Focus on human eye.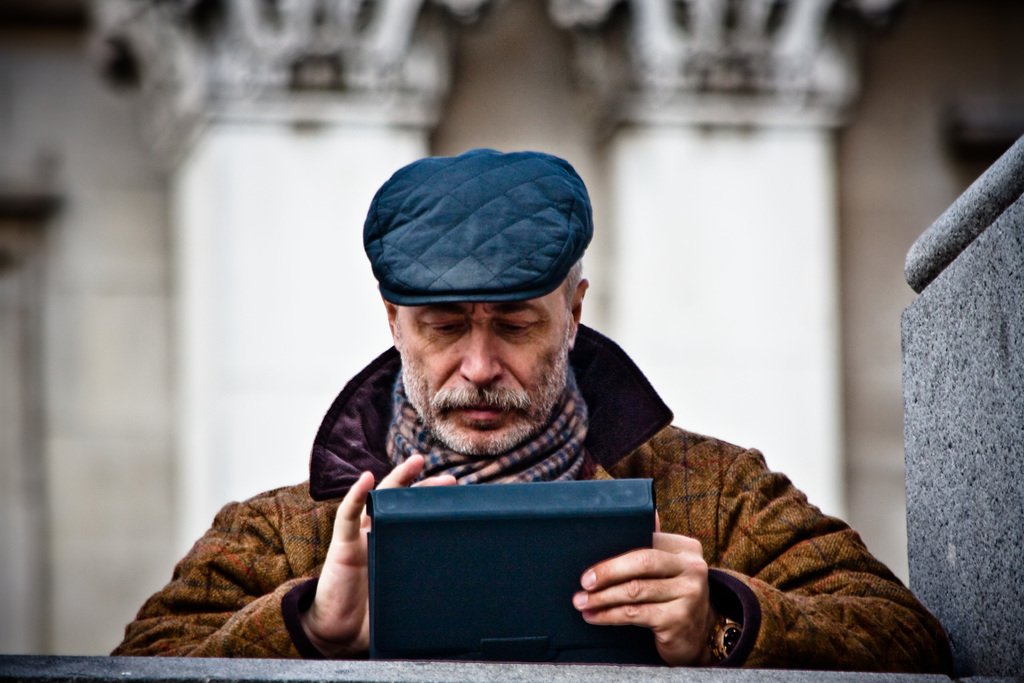
Focused at 489 309 536 338.
